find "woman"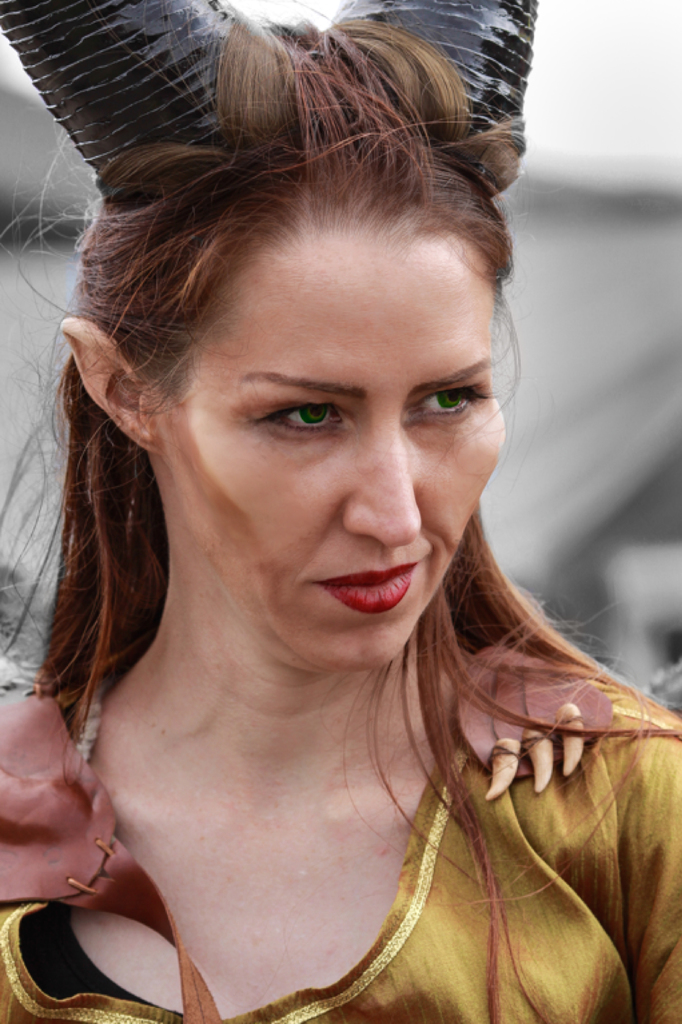
<region>7, 44, 663, 1023</region>
